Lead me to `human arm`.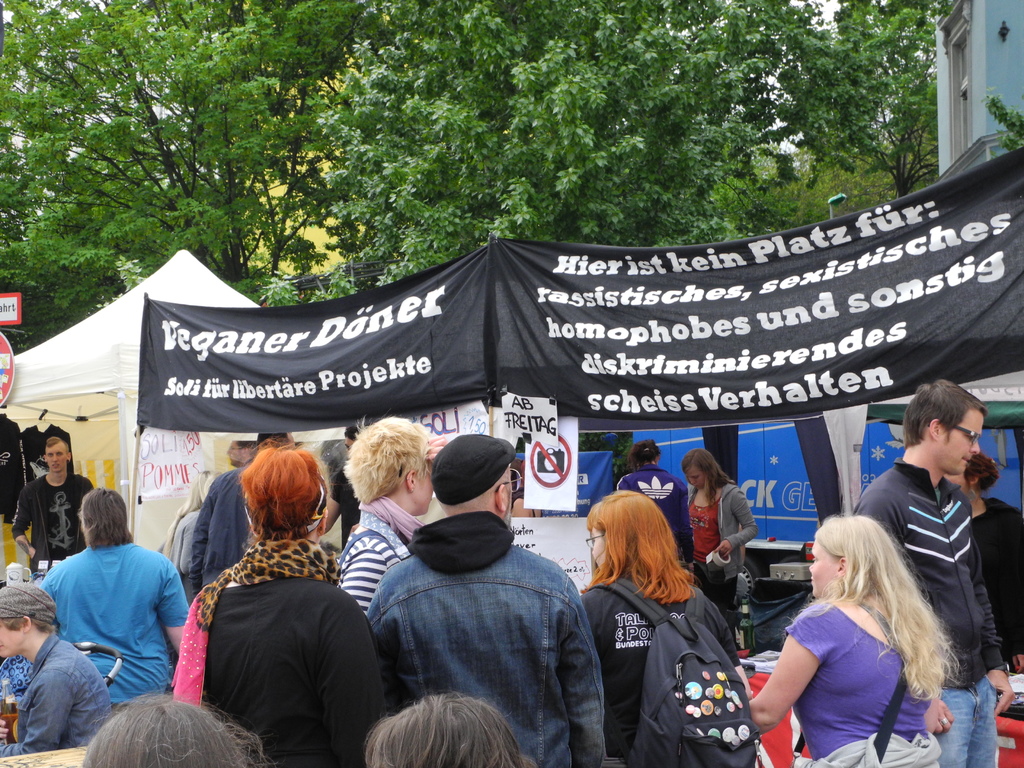
Lead to {"left": 15, "top": 486, "right": 35, "bottom": 563}.
